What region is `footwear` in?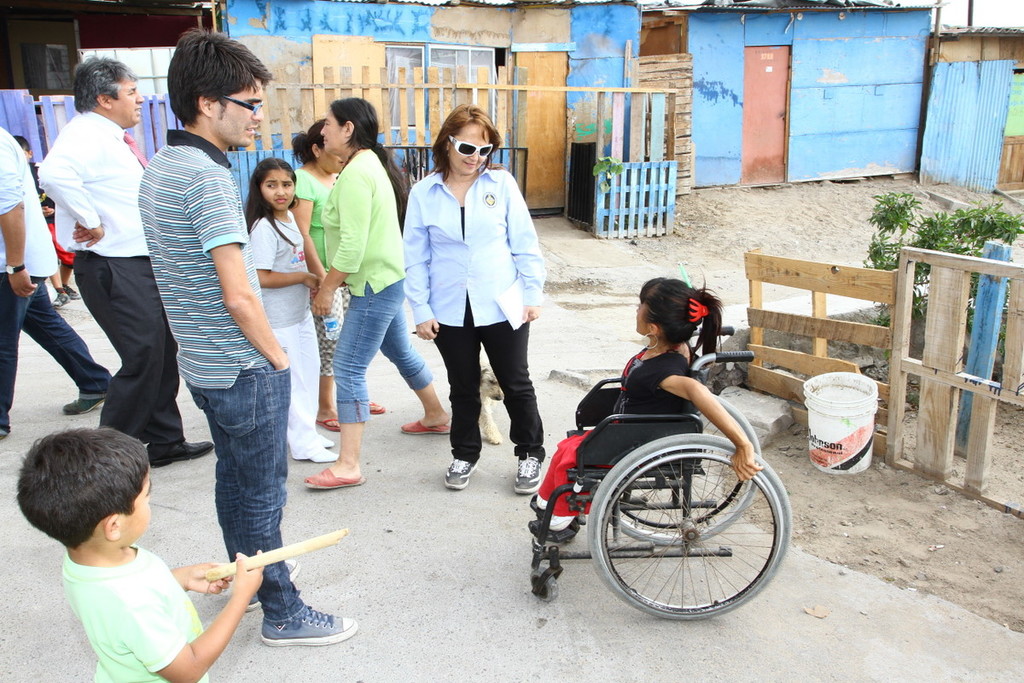
region(150, 440, 215, 469).
